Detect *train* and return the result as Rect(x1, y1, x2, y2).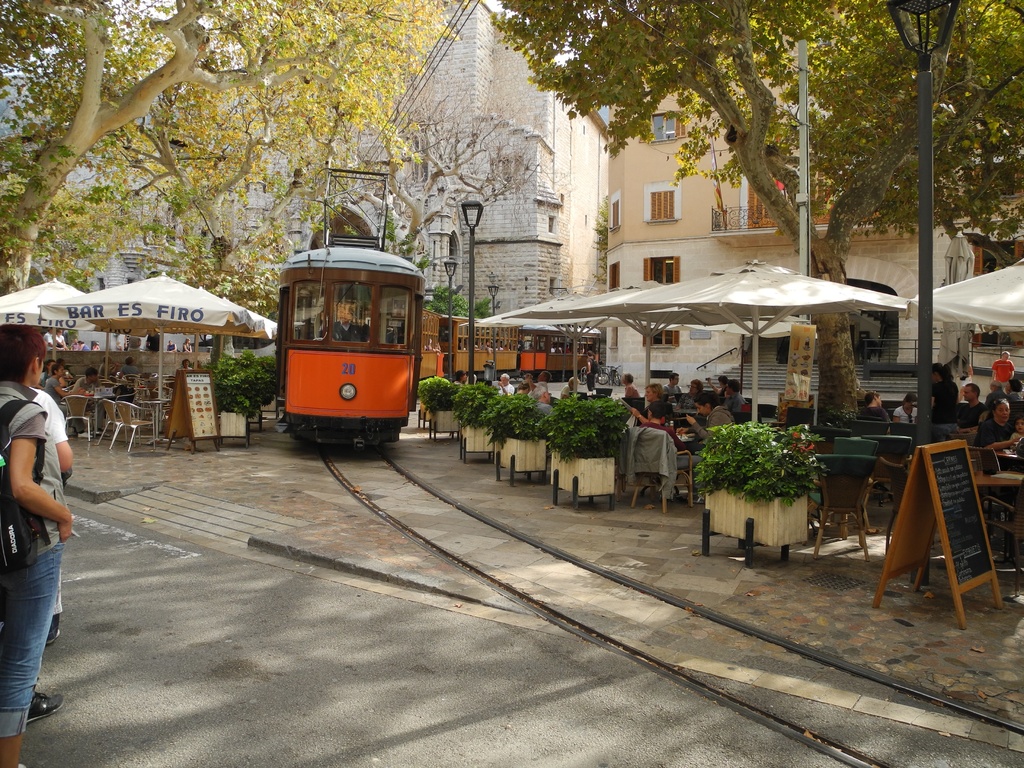
Rect(259, 234, 602, 444).
